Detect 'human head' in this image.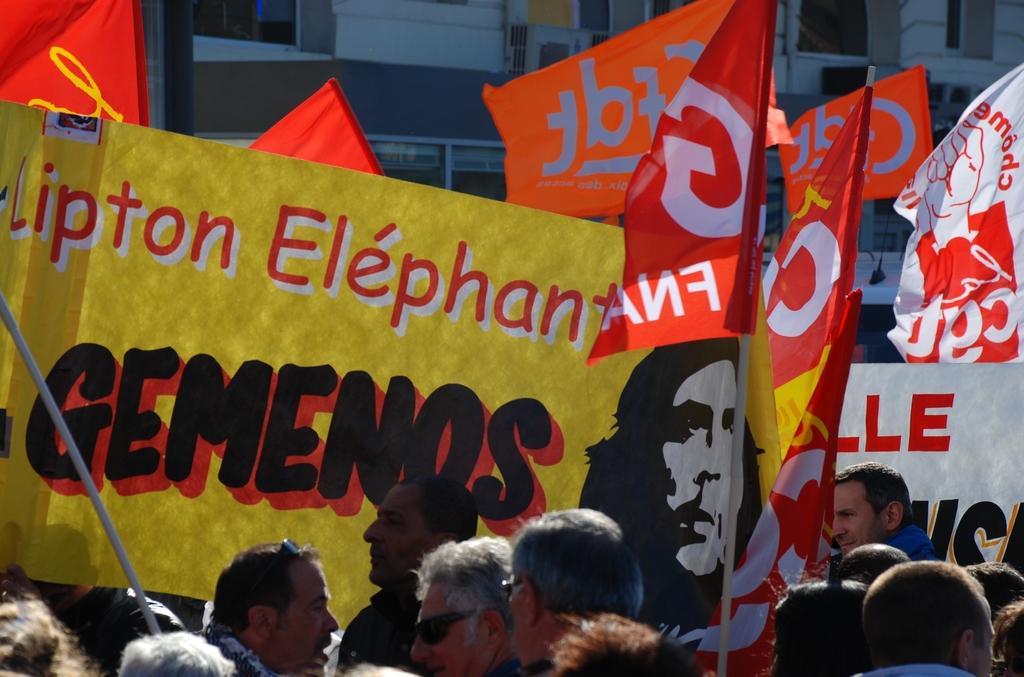
Detection: pyautogui.locateOnScreen(832, 462, 915, 547).
